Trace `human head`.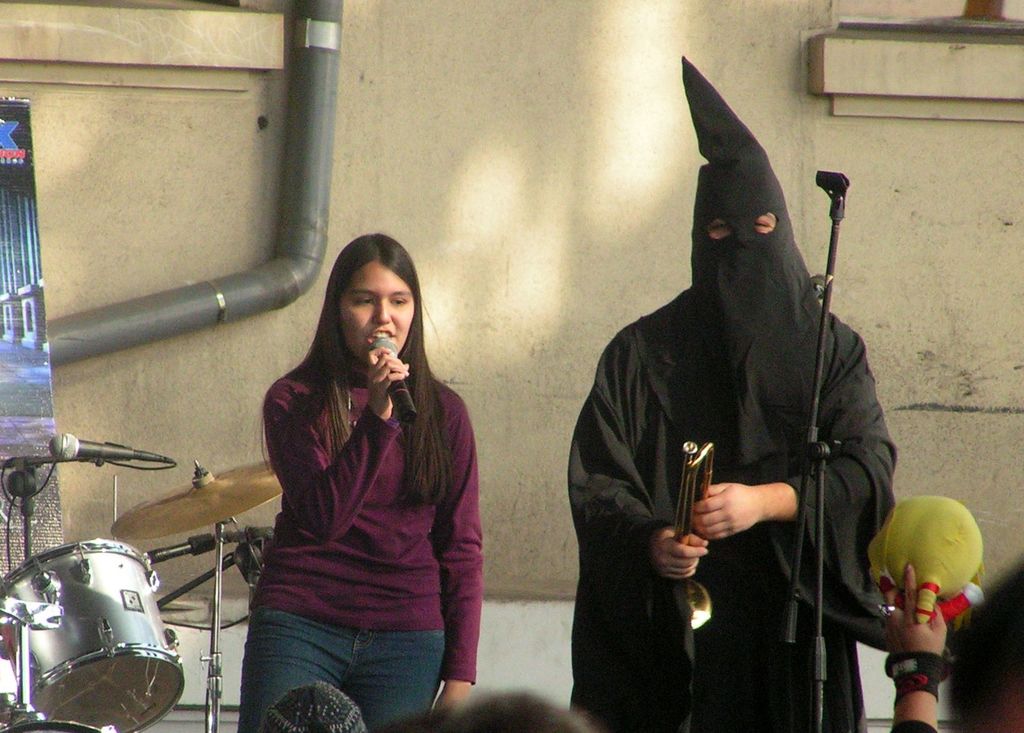
Traced to <region>257, 684, 374, 732</region>.
